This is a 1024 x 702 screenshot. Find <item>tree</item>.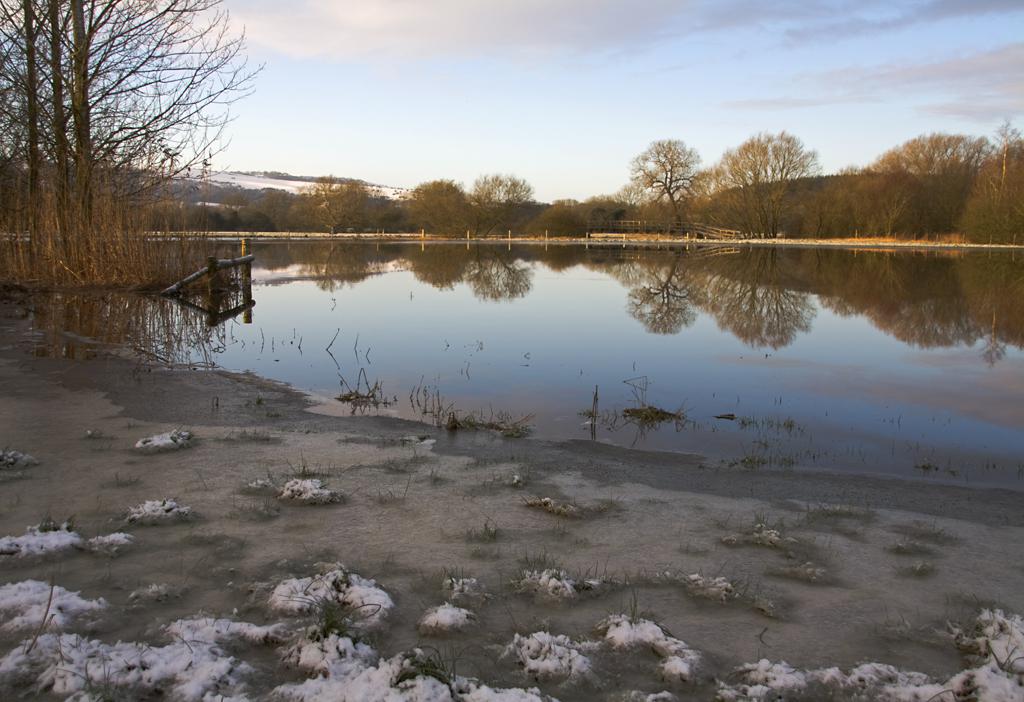
Bounding box: x1=393 y1=172 x2=476 y2=237.
